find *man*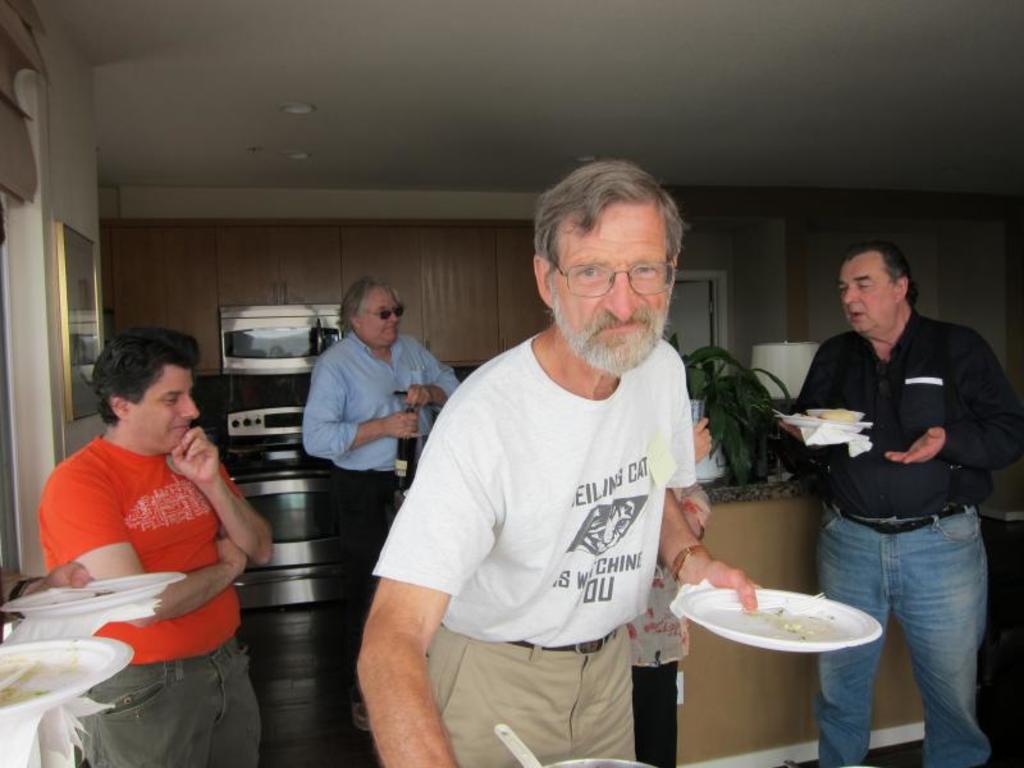
33/323/279/767
